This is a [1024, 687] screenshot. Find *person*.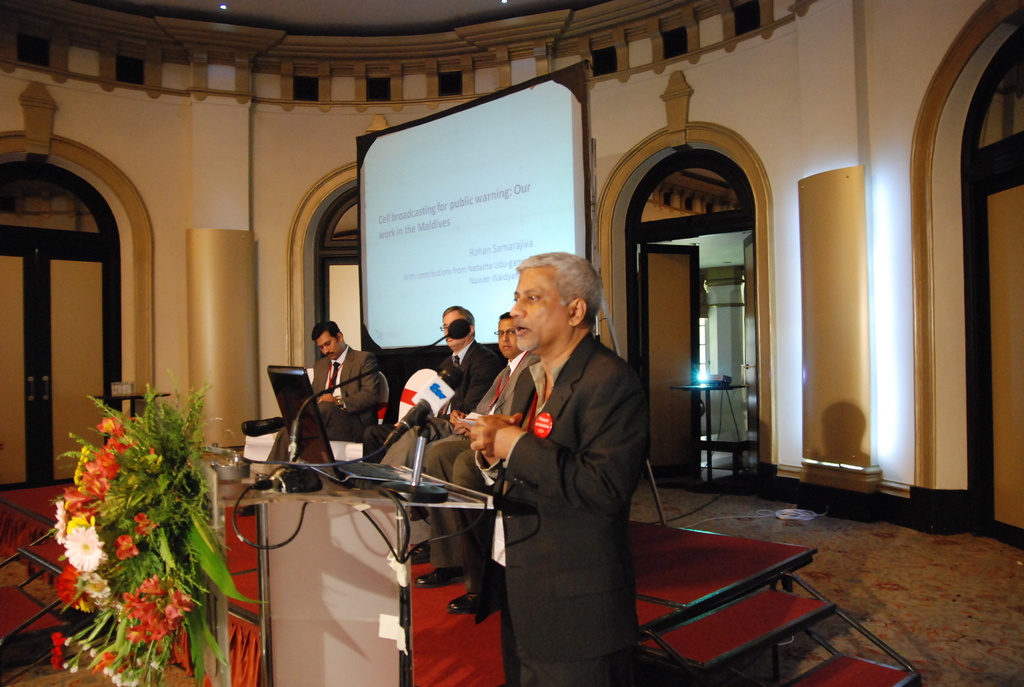
Bounding box: x1=422 y1=316 x2=538 y2=591.
